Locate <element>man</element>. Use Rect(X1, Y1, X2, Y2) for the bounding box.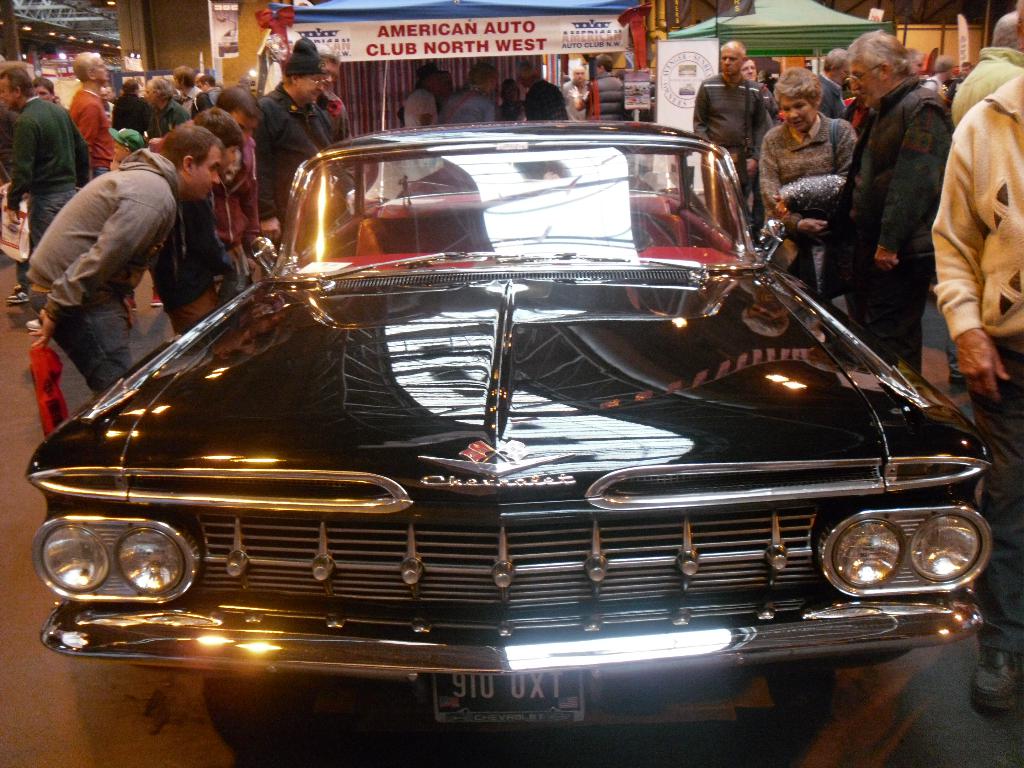
Rect(518, 62, 566, 124).
